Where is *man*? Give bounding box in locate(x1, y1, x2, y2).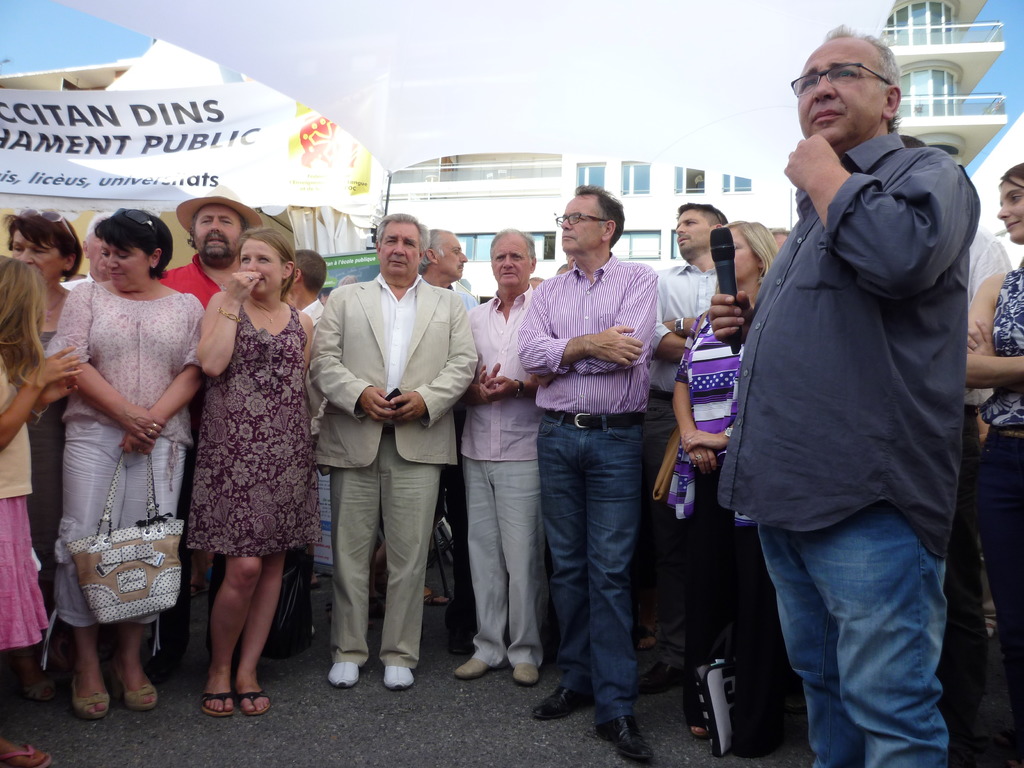
locate(527, 277, 545, 289).
